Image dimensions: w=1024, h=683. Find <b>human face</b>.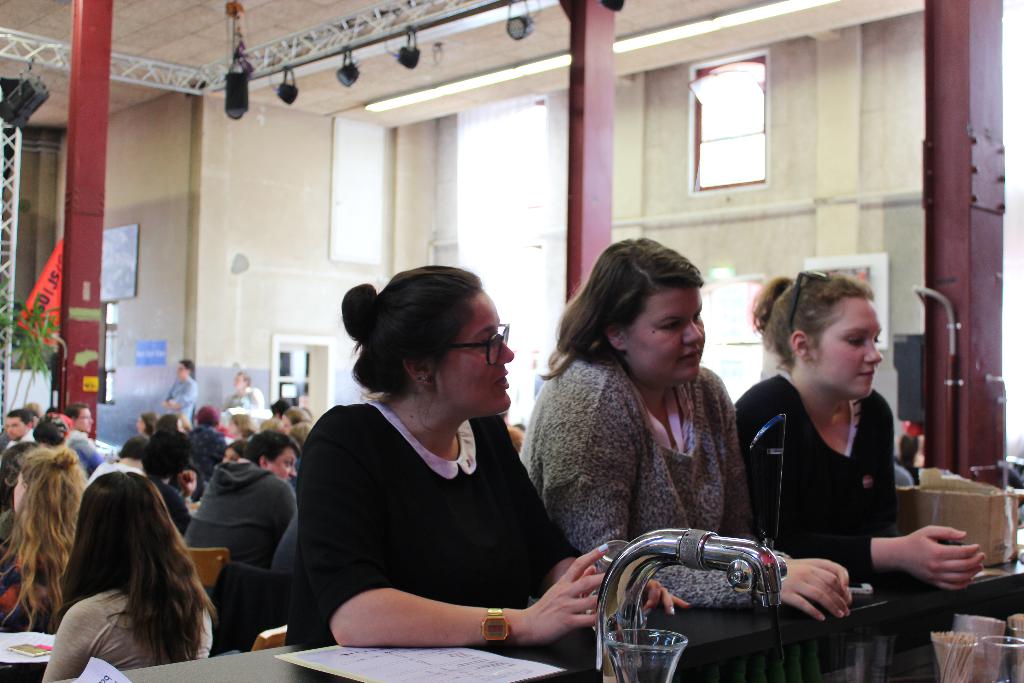
detection(431, 281, 513, 416).
